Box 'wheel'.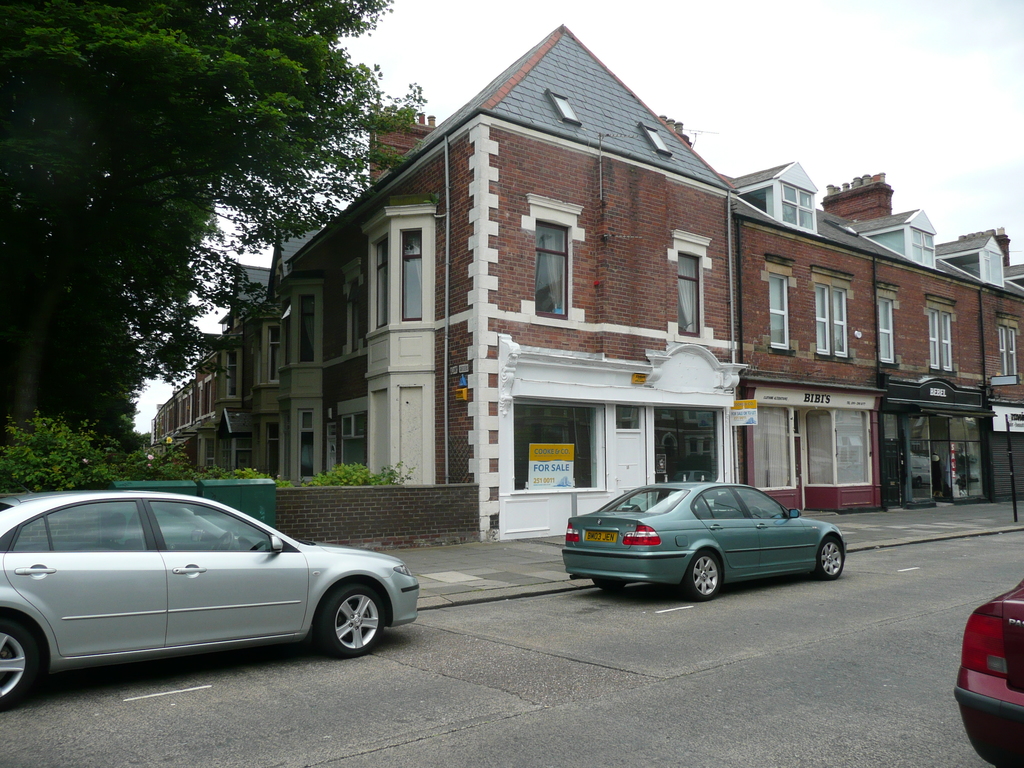
817,537,844,579.
